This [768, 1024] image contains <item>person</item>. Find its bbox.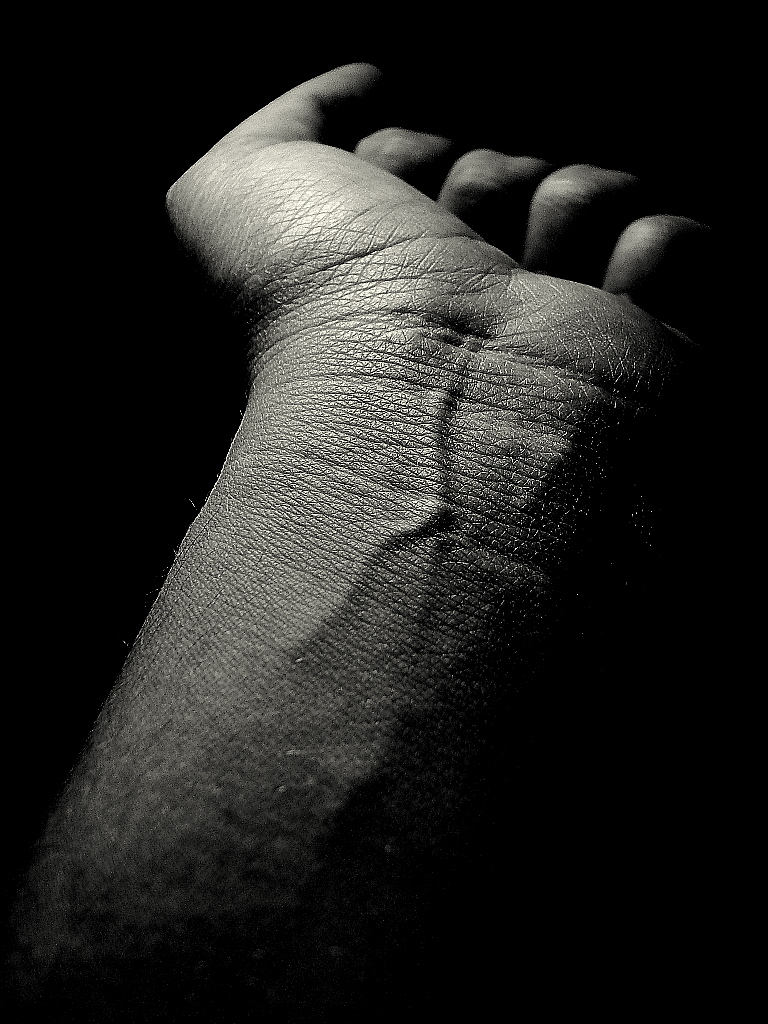
bbox=(25, 1, 758, 992).
